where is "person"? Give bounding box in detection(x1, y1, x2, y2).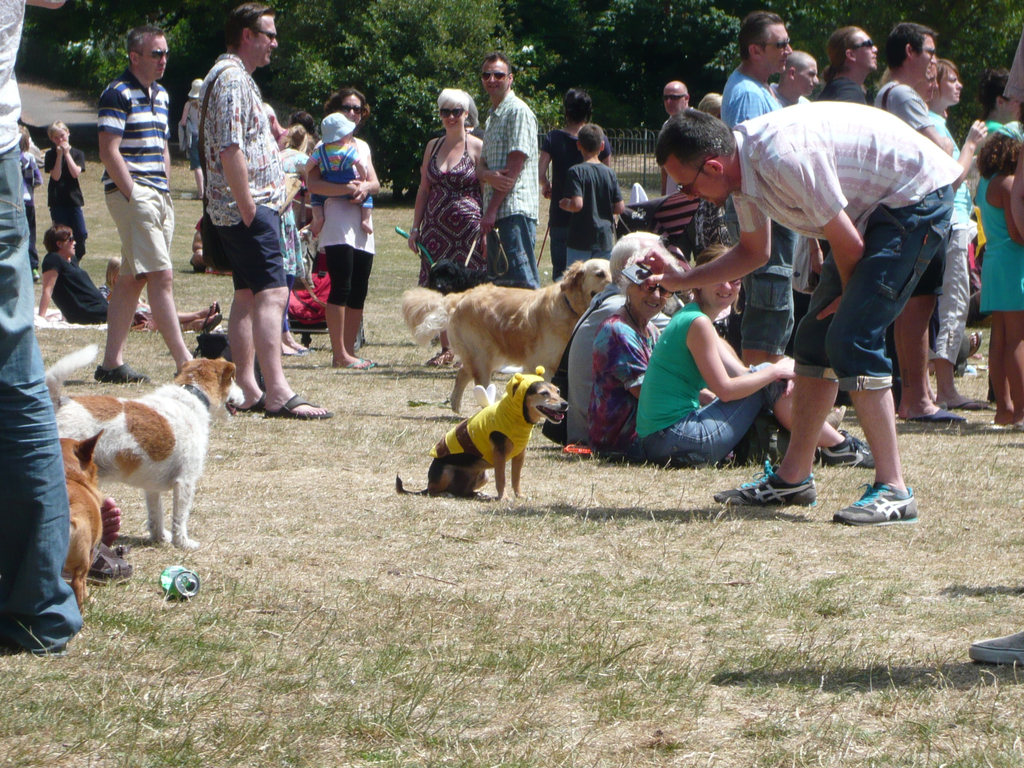
detection(812, 24, 878, 108).
